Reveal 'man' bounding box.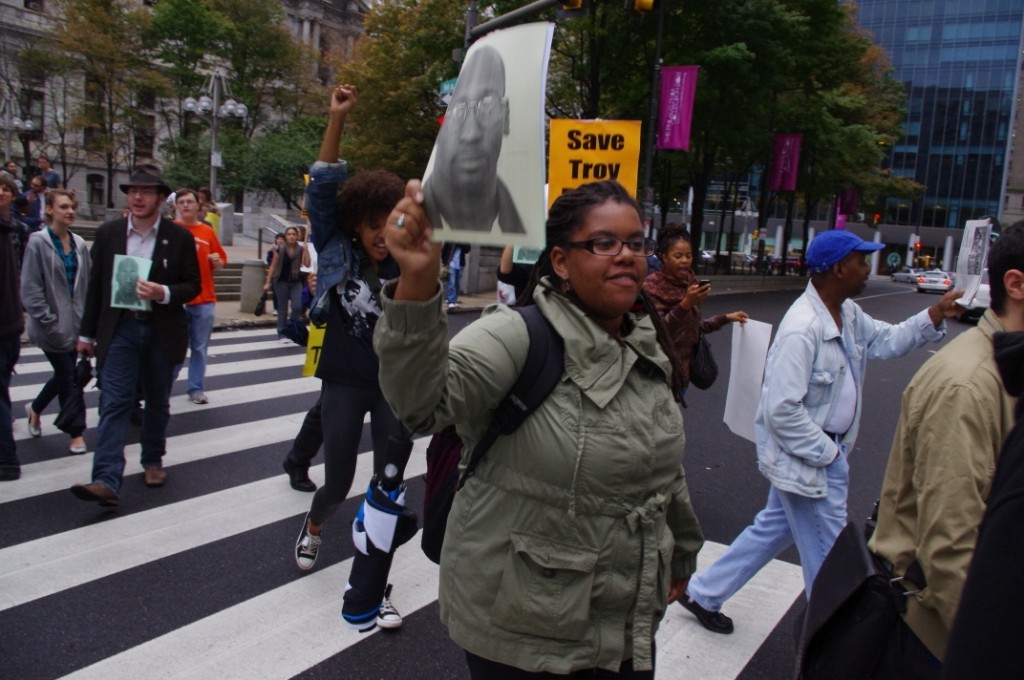
Revealed: bbox(866, 219, 1023, 661).
